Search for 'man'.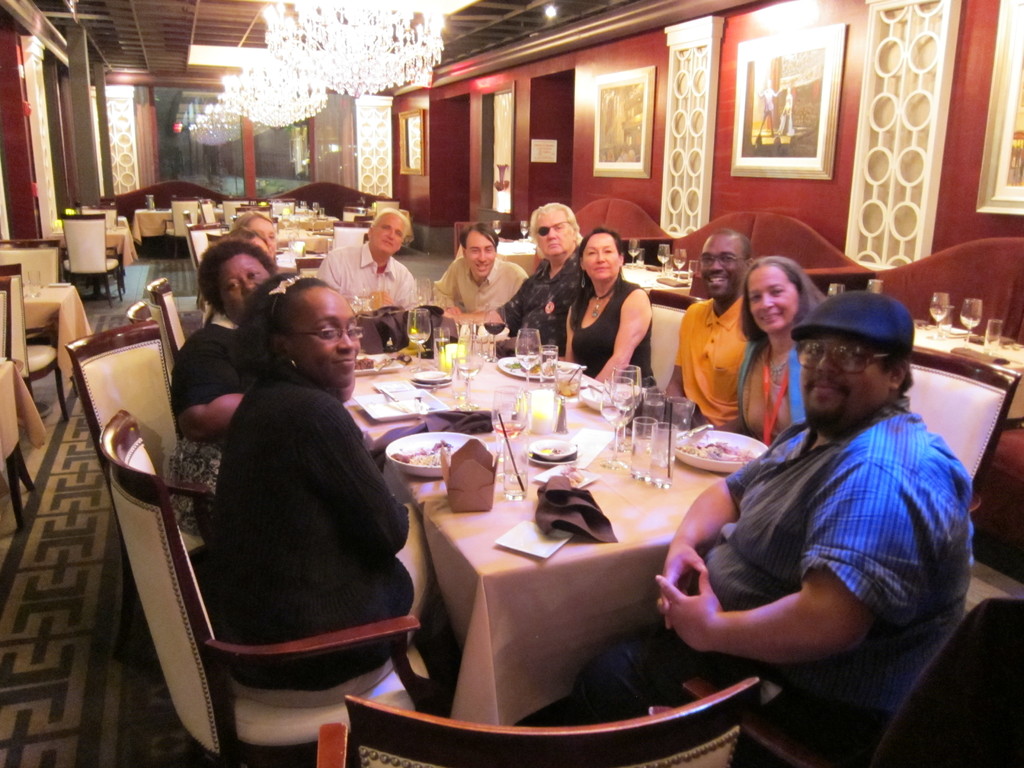
Found at [x1=309, y1=204, x2=413, y2=316].
